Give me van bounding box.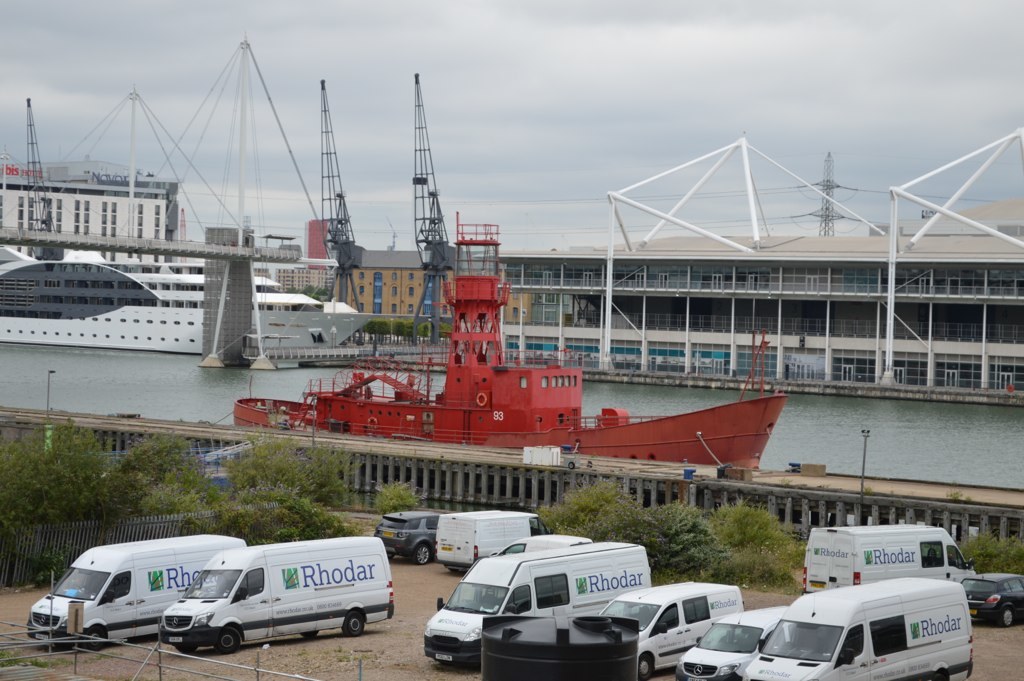
<bbox>155, 535, 397, 654</bbox>.
